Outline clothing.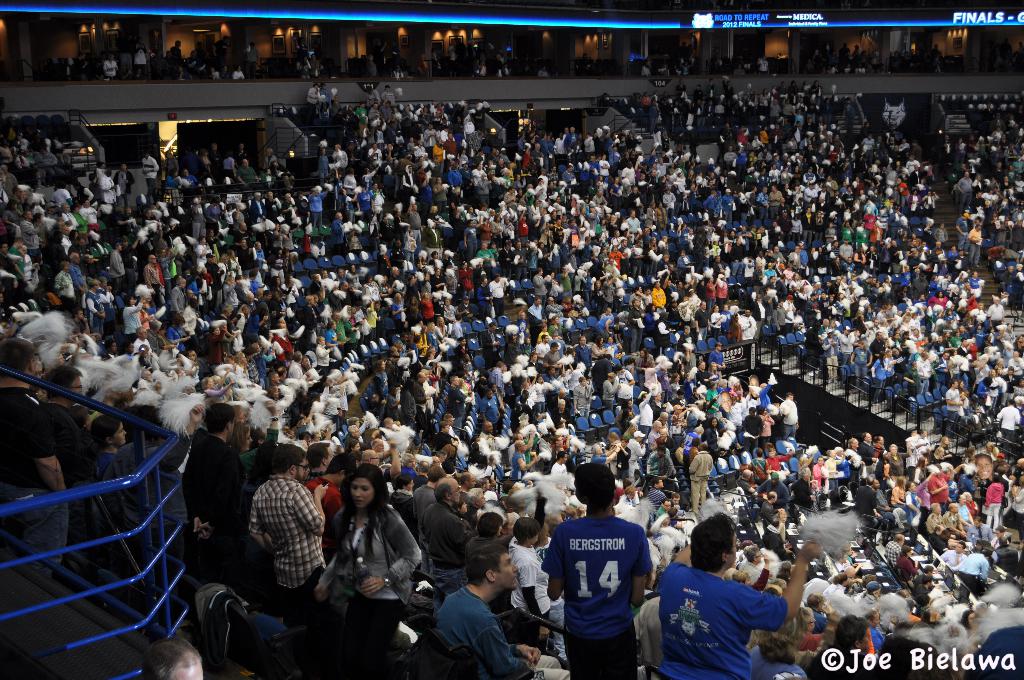
Outline: detection(381, 86, 397, 106).
